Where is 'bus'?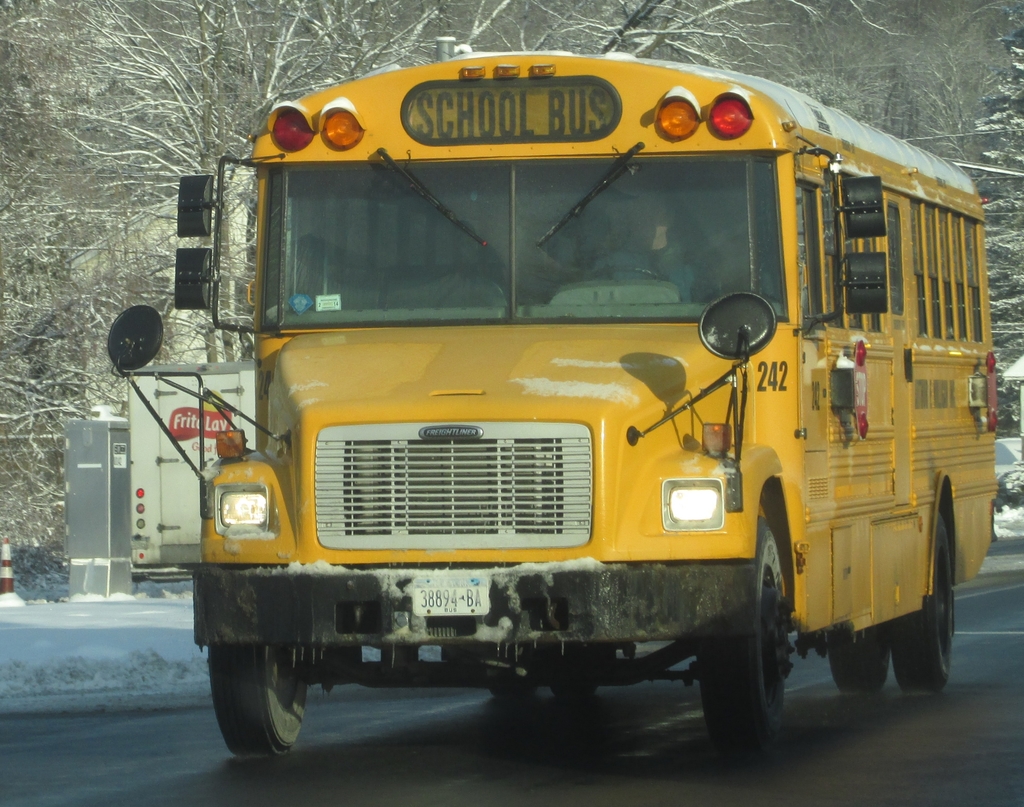
[108, 36, 995, 769].
